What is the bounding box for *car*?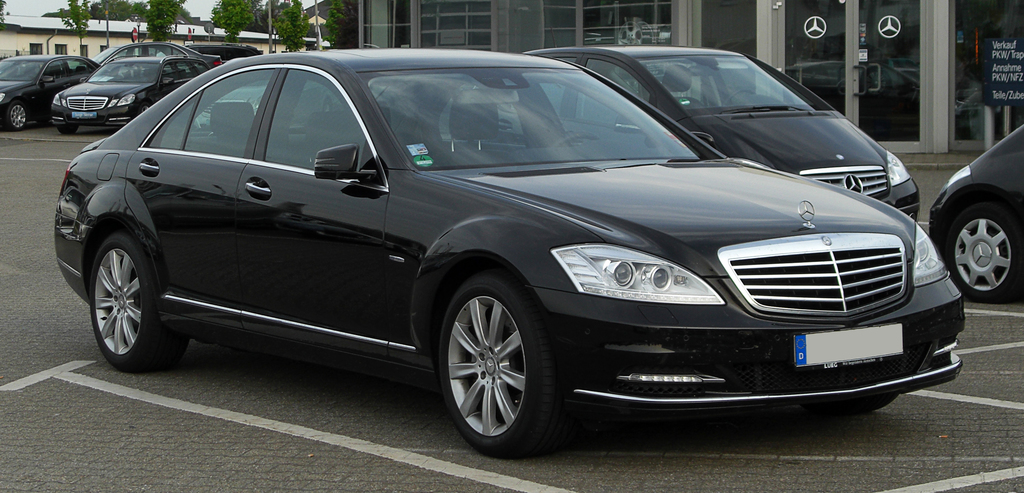
[0, 54, 104, 133].
